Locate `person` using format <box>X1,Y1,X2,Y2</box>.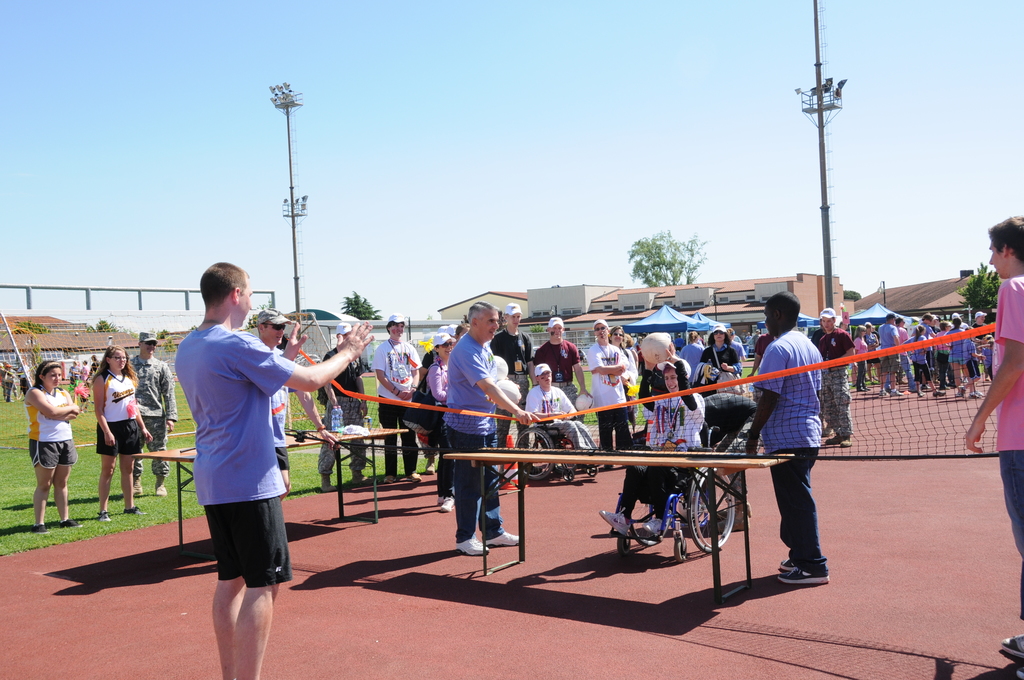
<box>540,315,583,381</box>.
